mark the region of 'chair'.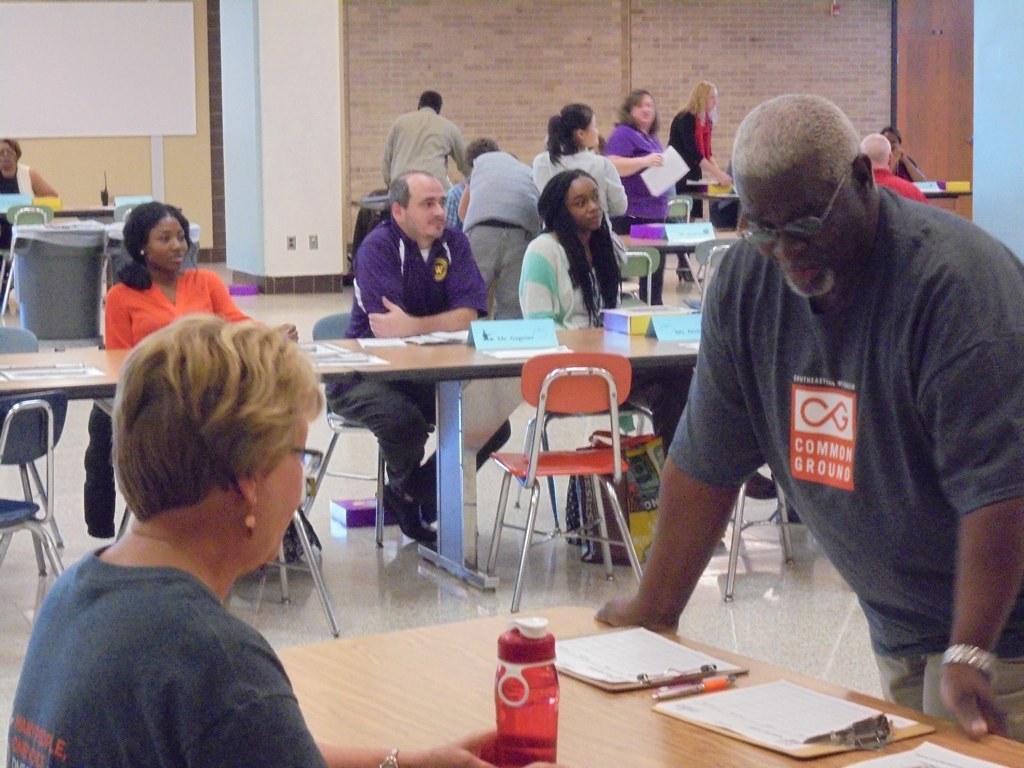
Region: [left=0, top=388, right=64, bottom=575].
